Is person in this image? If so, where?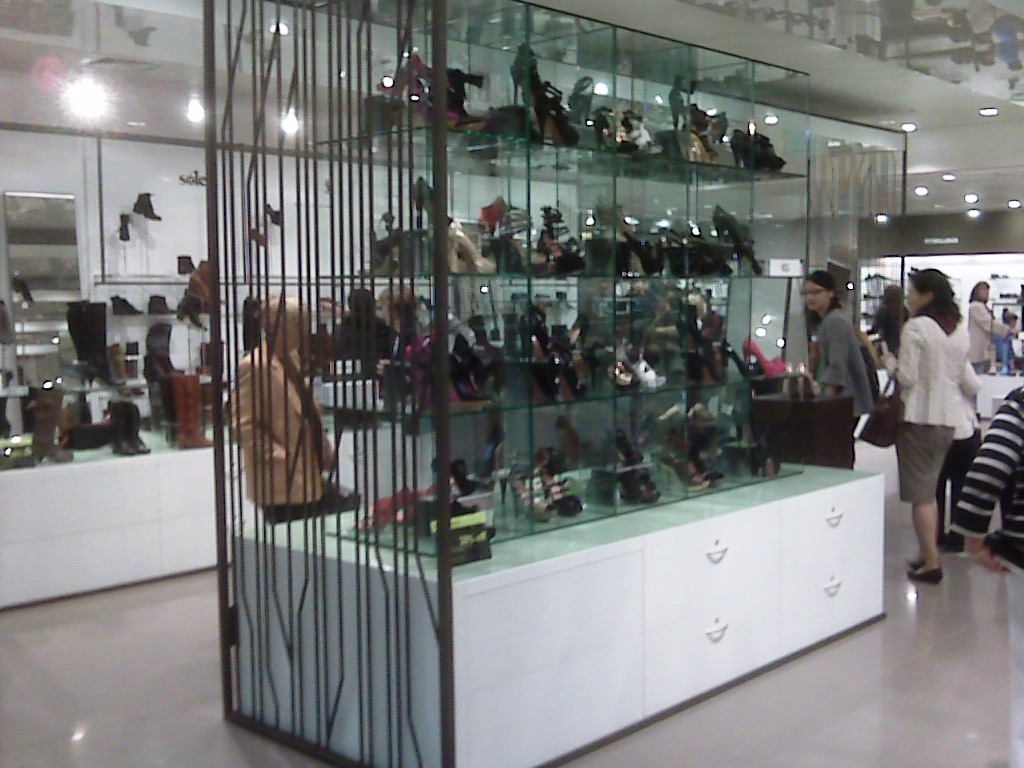
Yes, at (335,288,381,358).
